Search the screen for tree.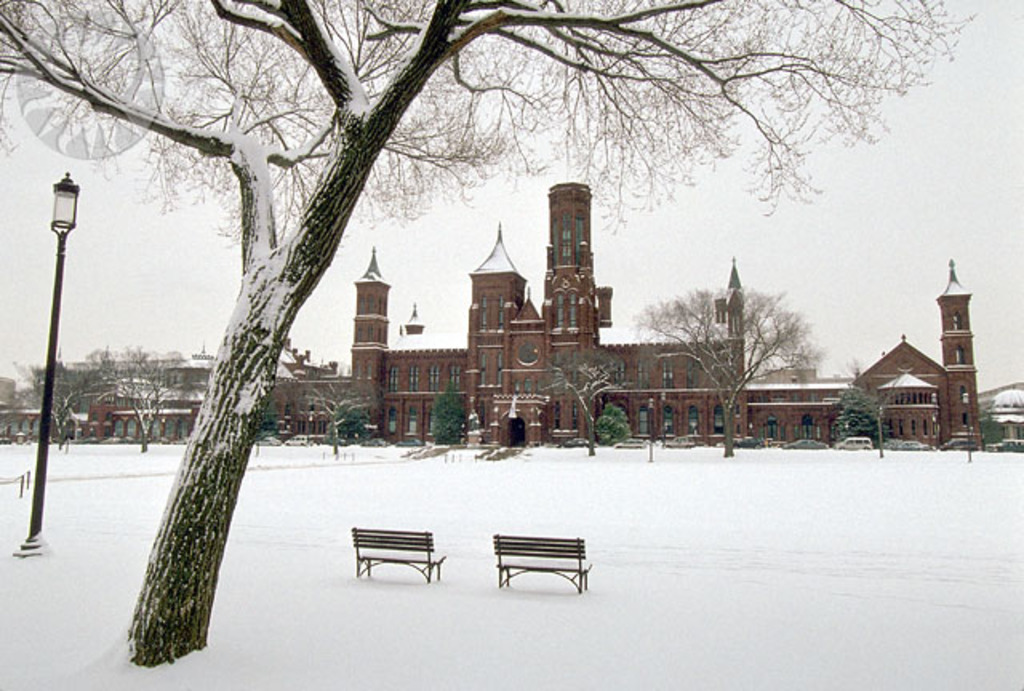
Found at (64, 2, 765, 592).
